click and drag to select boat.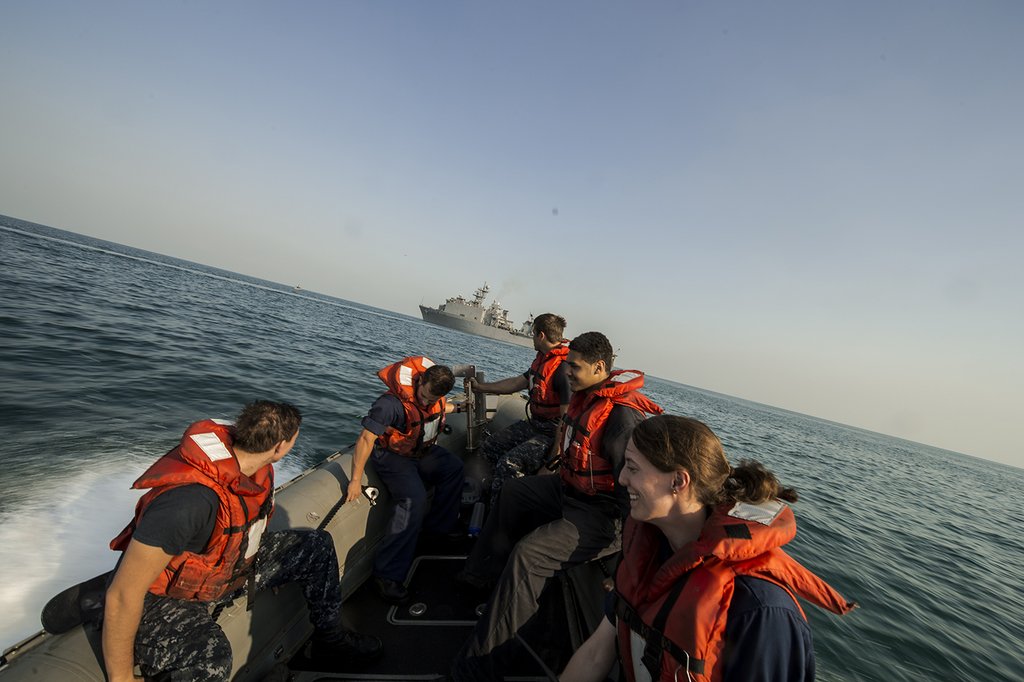
Selection: BBox(419, 274, 576, 348).
